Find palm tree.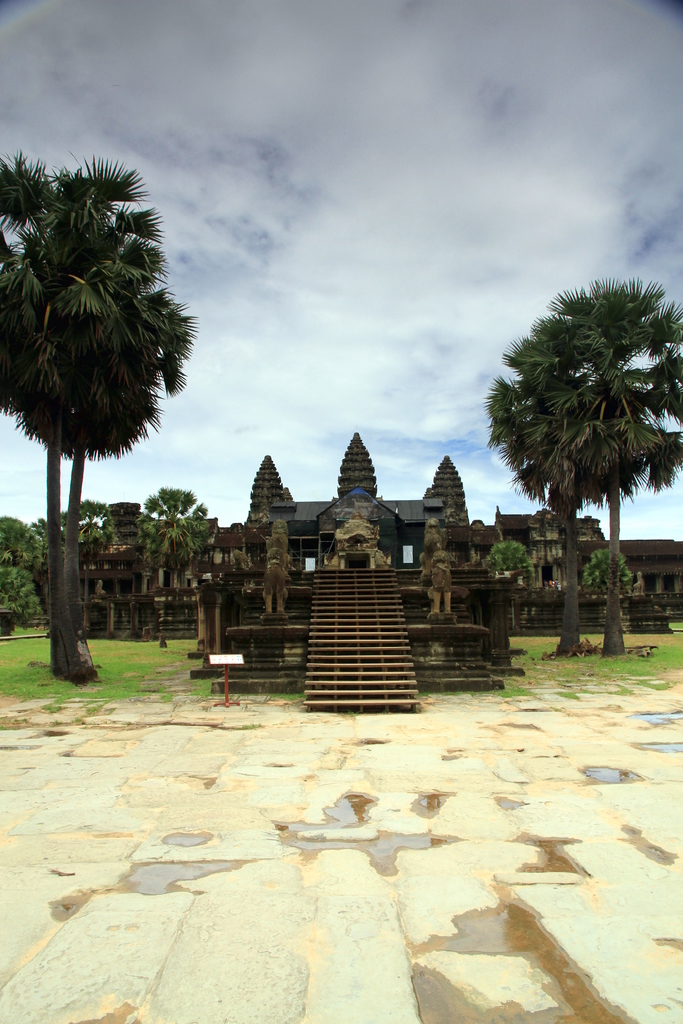
19:159:190:702.
